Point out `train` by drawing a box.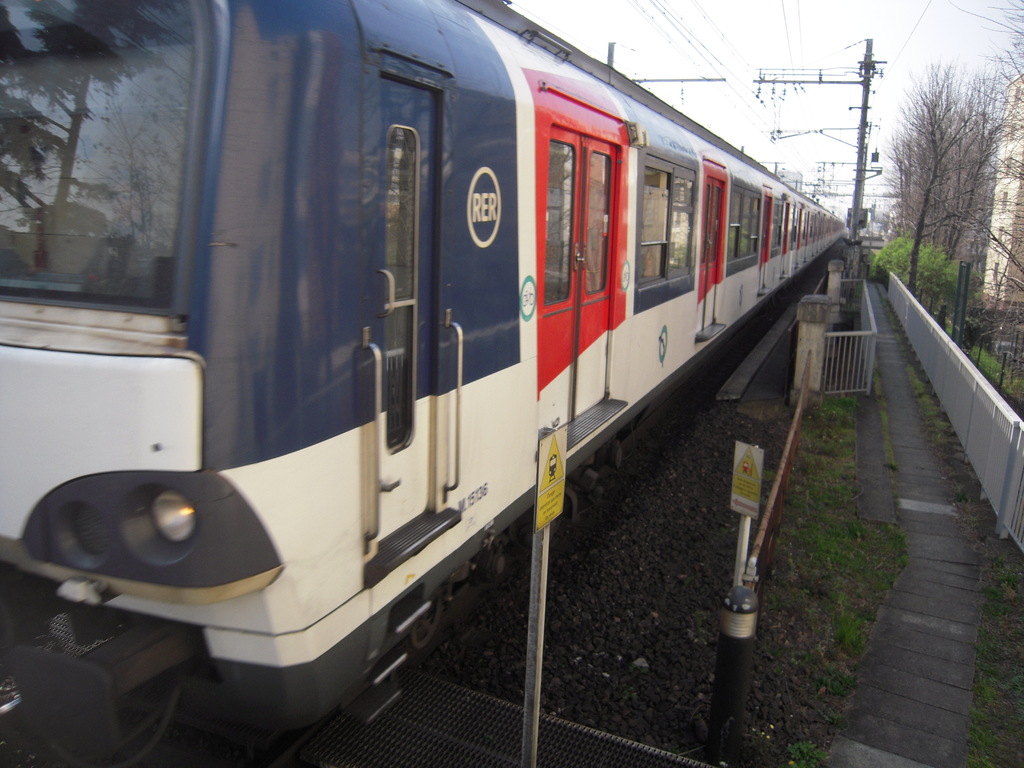
box(0, 1, 848, 767).
